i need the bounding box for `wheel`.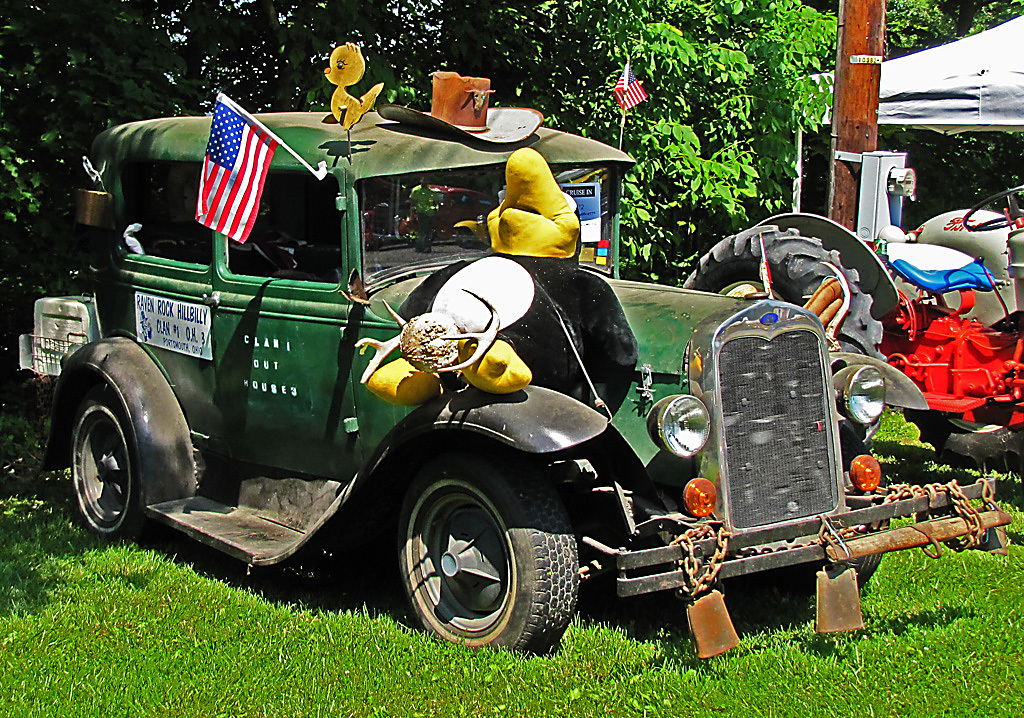
Here it is: crop(61, 380, 147, 543).
